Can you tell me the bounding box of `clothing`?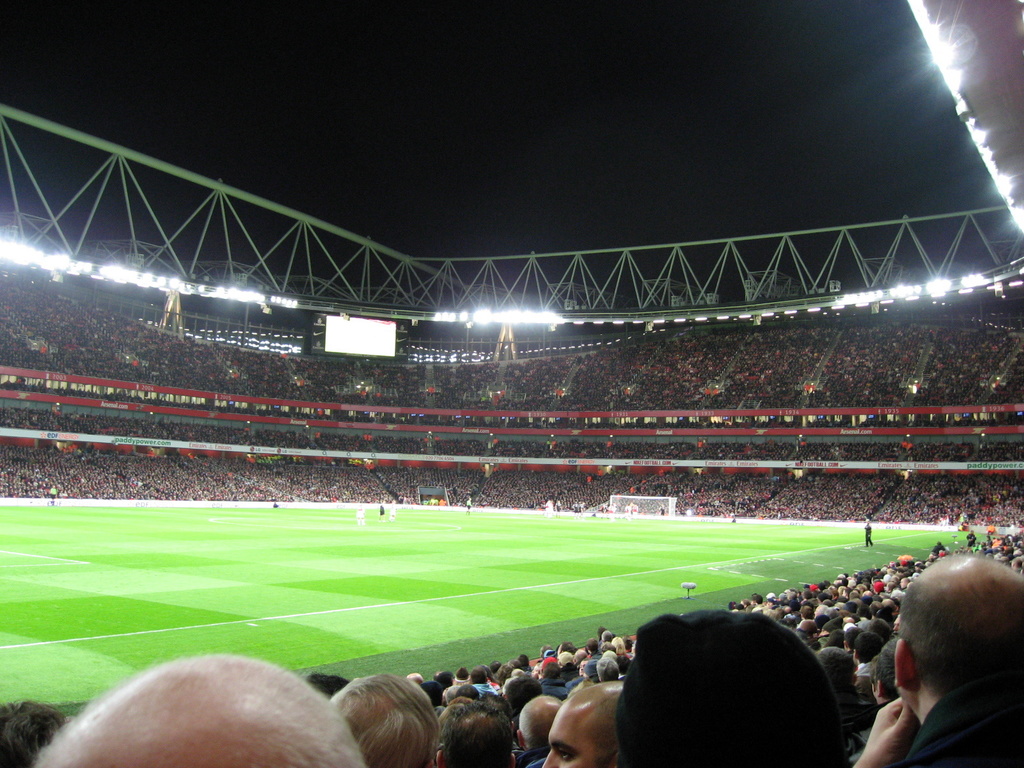
(842,660,872,704).
